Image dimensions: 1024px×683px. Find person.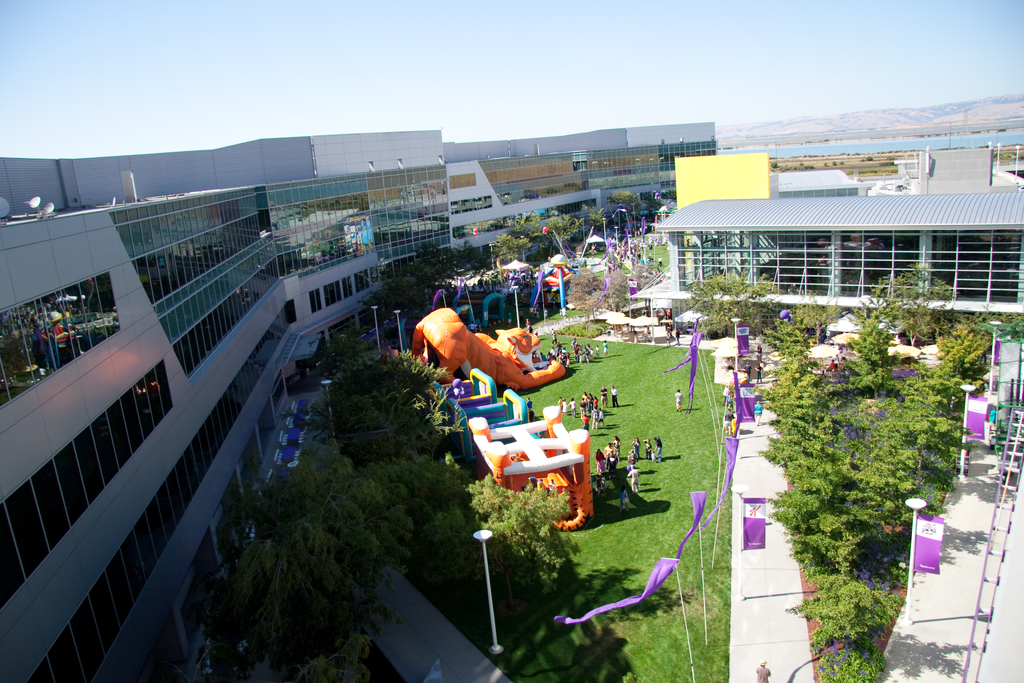
bbox(662, 327, 671, 347).
